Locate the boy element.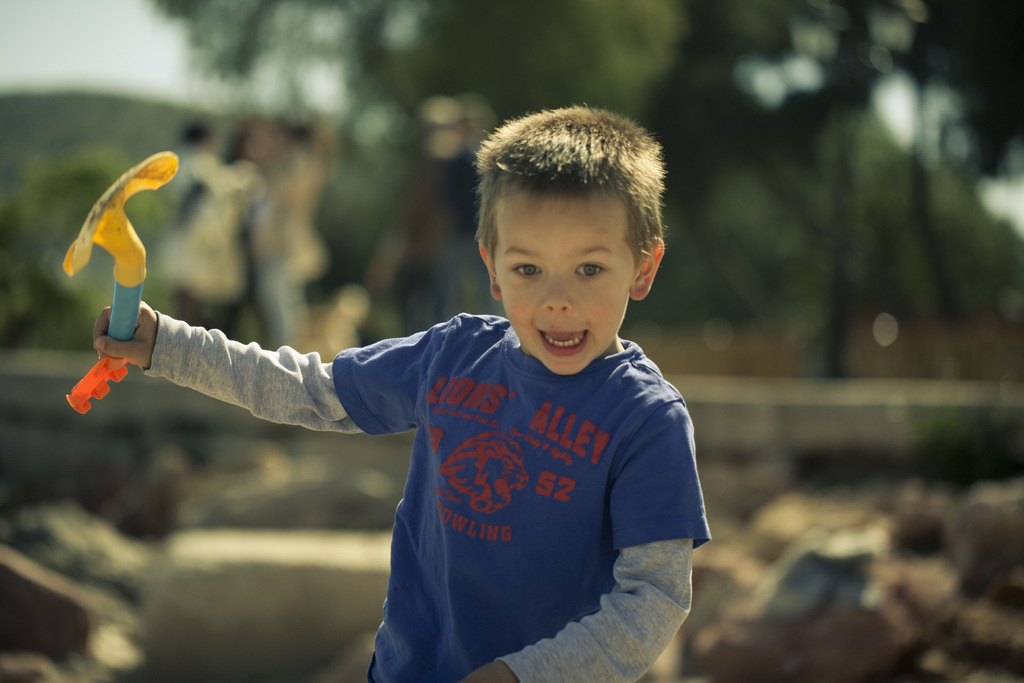
Element bbox: x1=95 y1=100 x2=710 y2=682.
